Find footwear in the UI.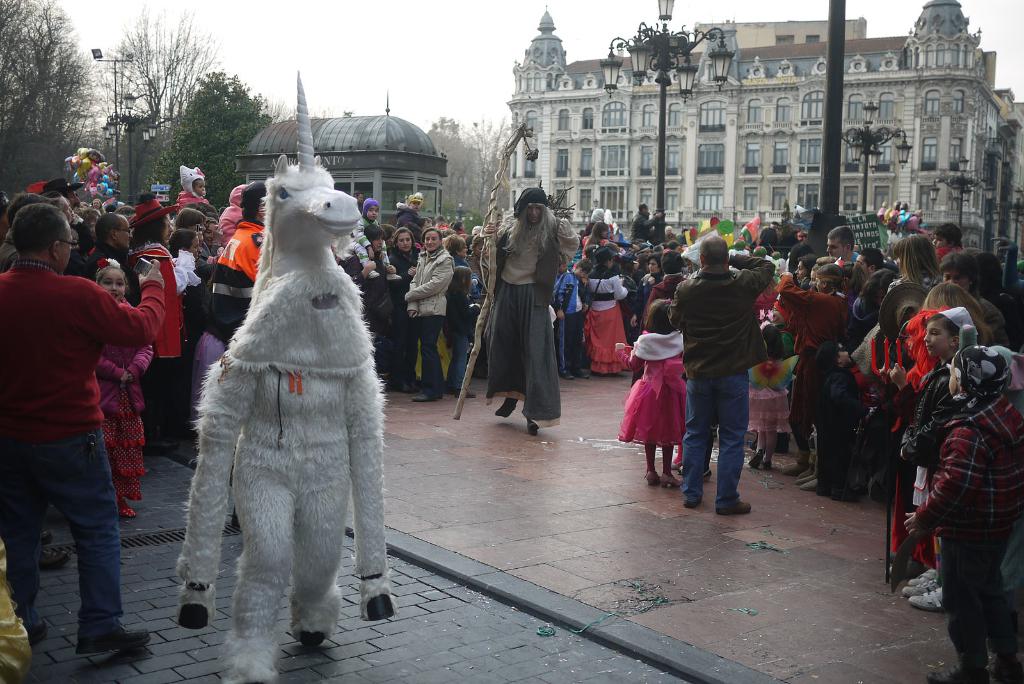
UI element at detection(906, 586, 941, 614).
